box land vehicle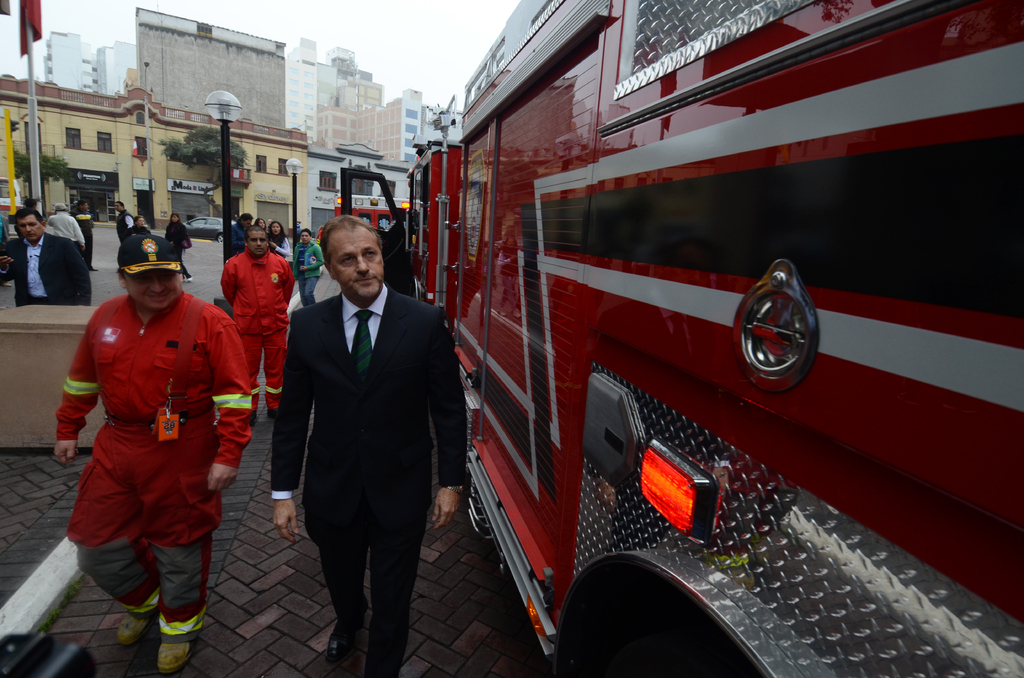
bbox(181, 214, 238, 244)
